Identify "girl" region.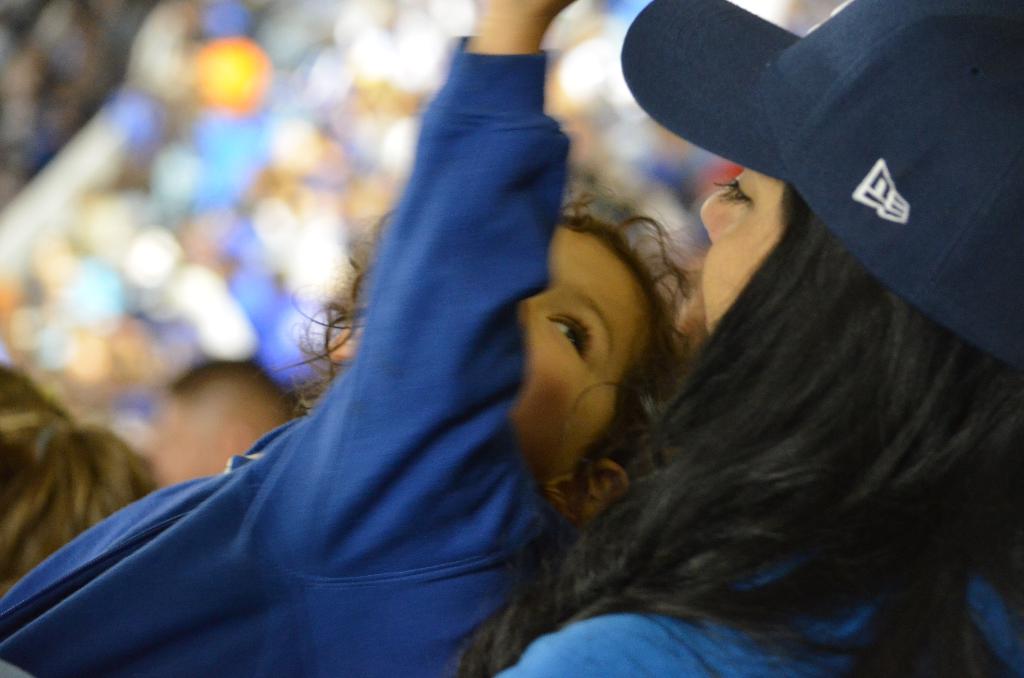
Region: pyautogui.locateOnScreen(451, 0, 1023, 677).
